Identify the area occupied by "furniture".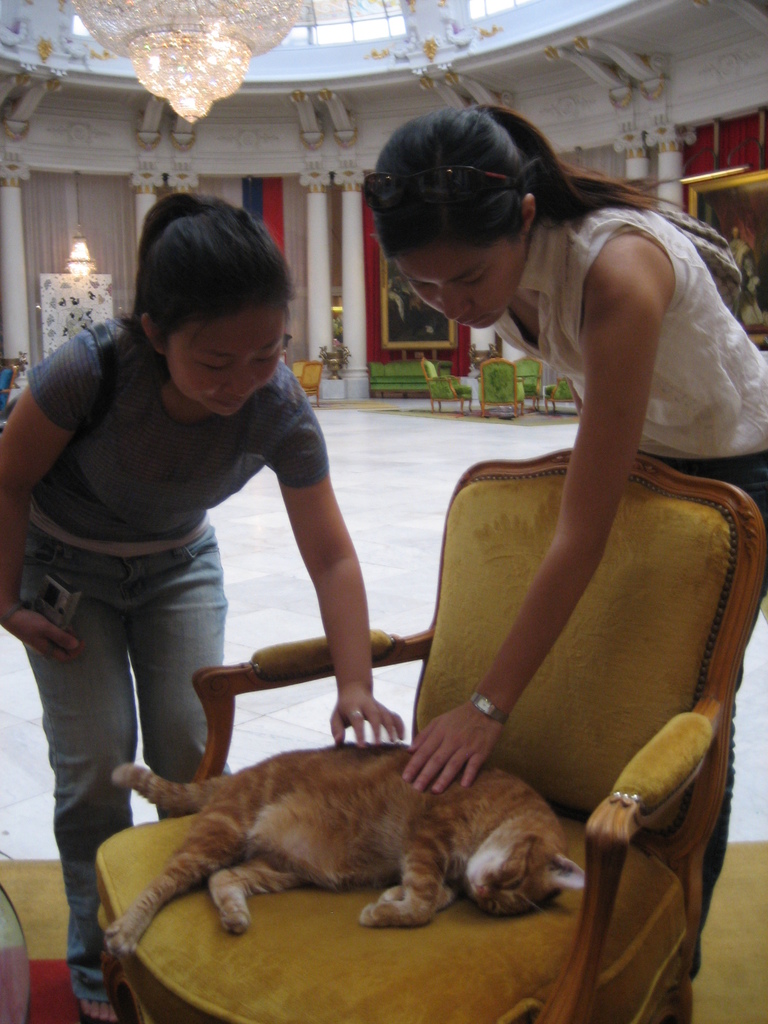
Area: [x1=516, y1=348, x2=557, y2=414].
